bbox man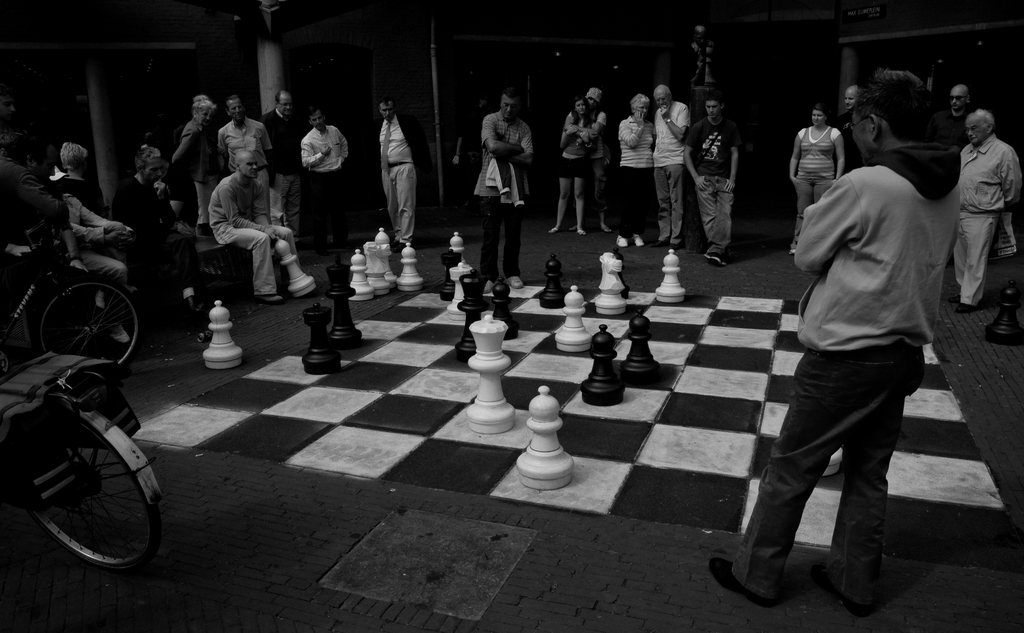
select_region(470, 87, 536, 295)
